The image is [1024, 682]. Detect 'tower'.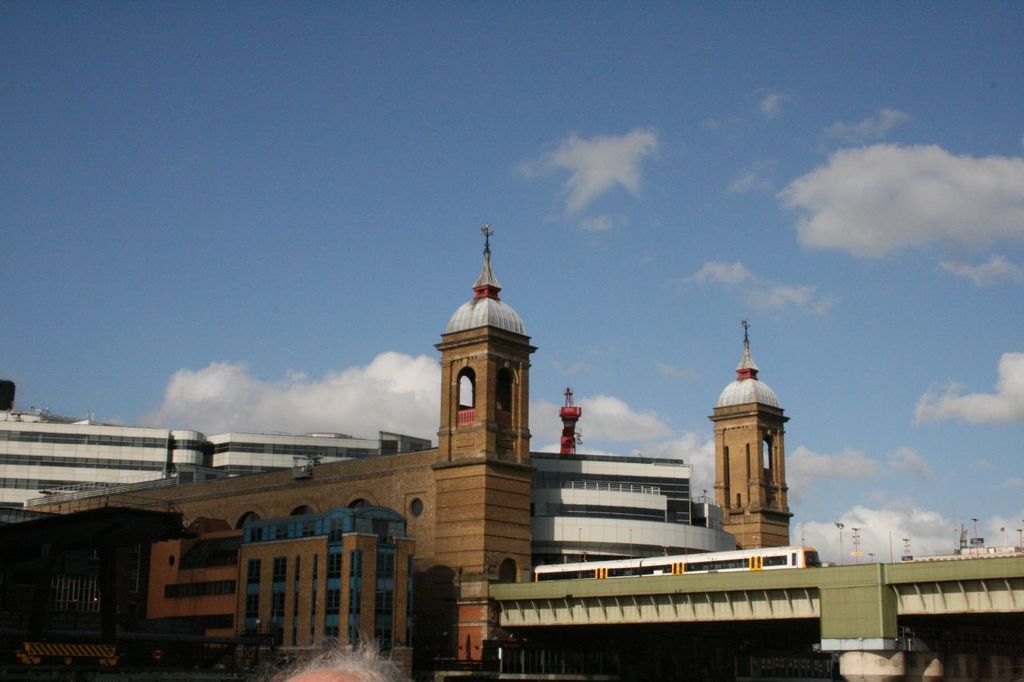
Detection: (700,342,806,551).
